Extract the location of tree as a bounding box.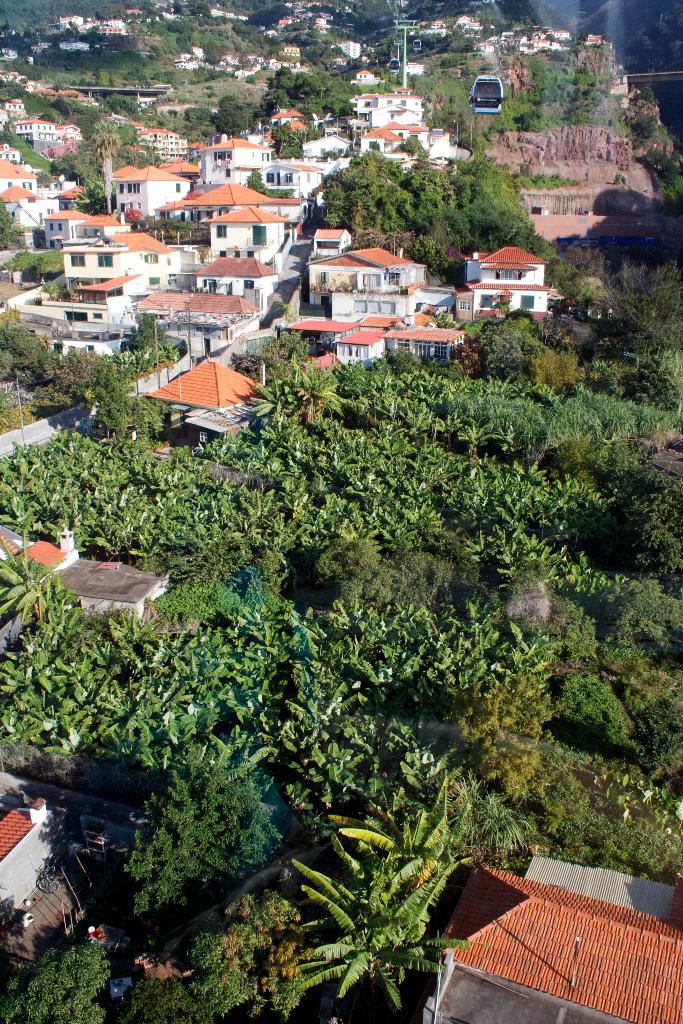
BBox(246, 172, 295, 198).
